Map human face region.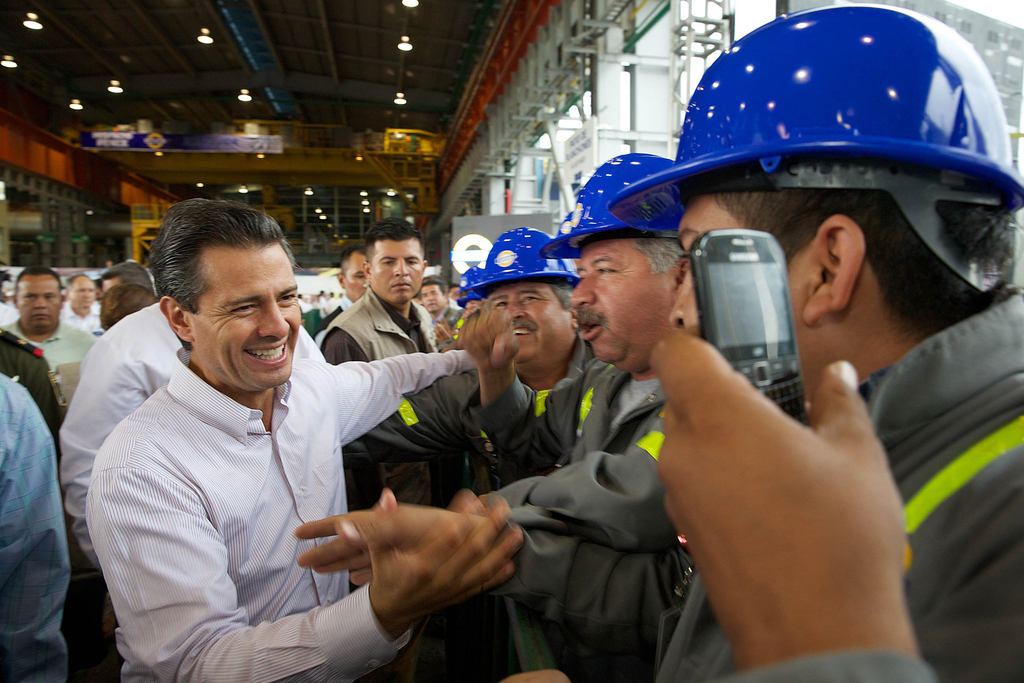
Mapped to x1=488, y1=281, x2=570, y2=364.
